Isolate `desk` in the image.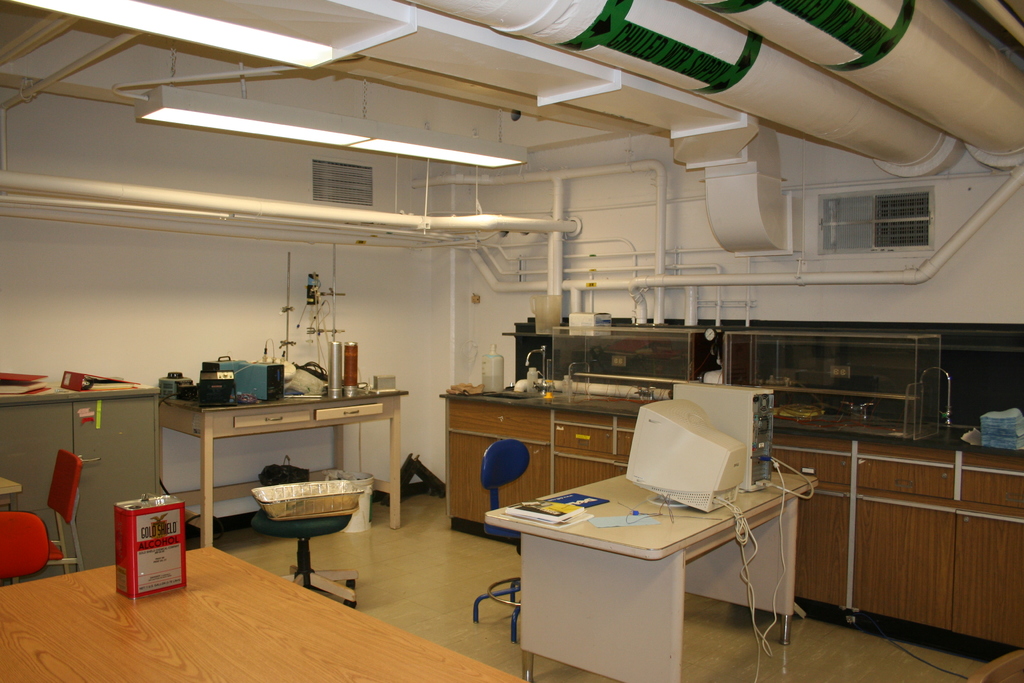
Isolated region: region(158, 381, 413, 550).
